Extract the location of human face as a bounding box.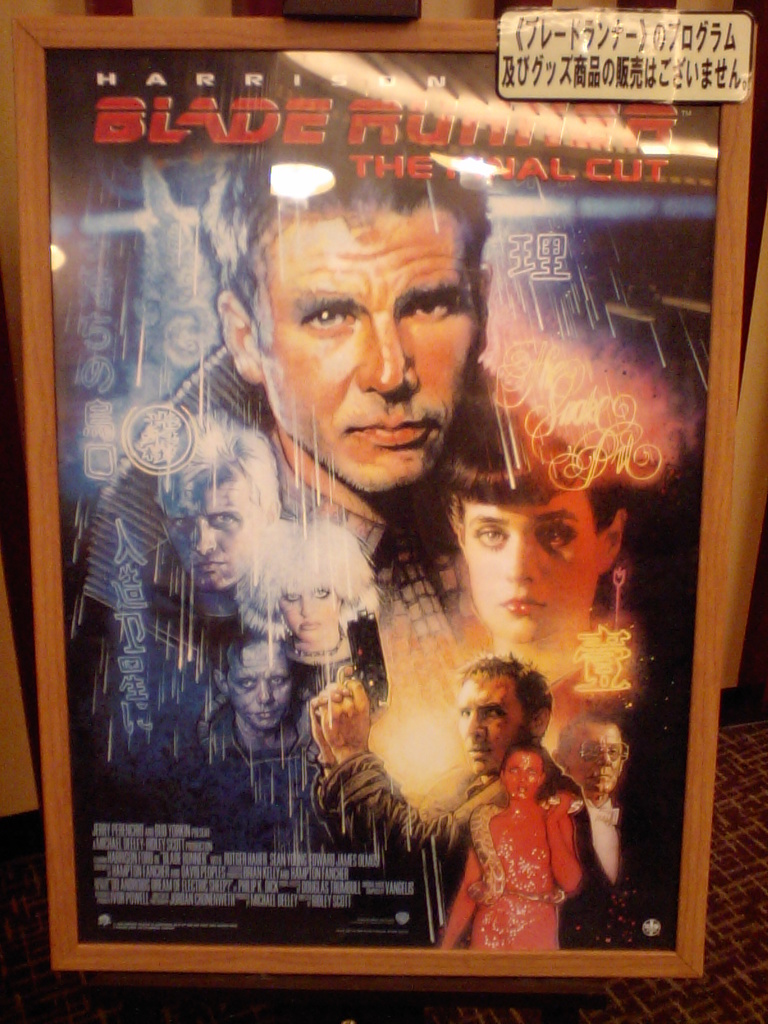
Rect(277, 581, 339, 639).
